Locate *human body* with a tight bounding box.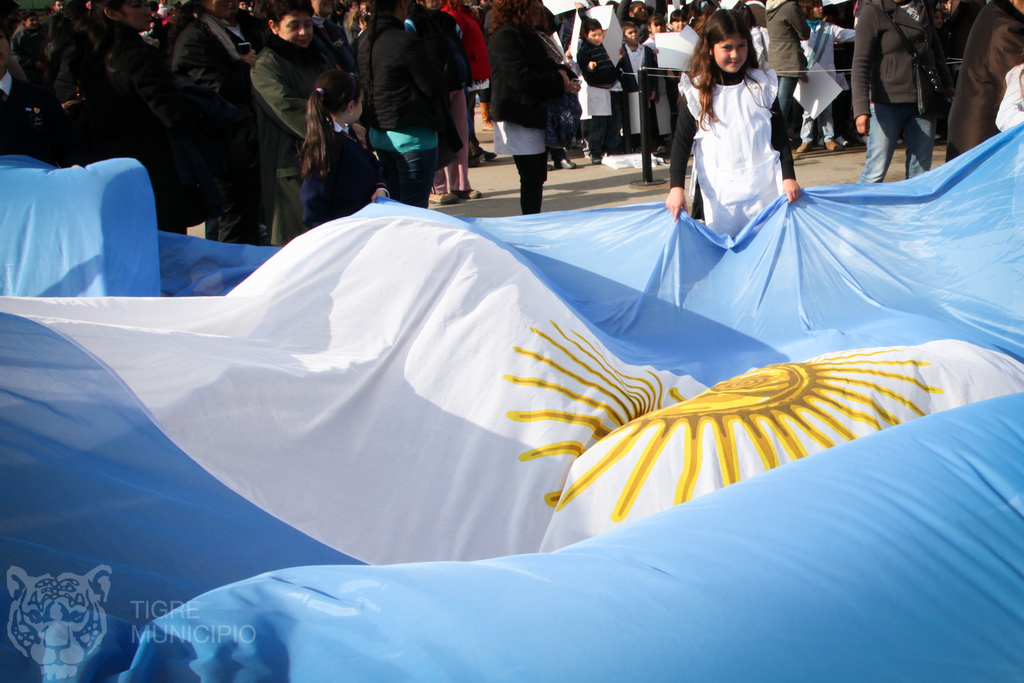
691 9 799 255.
